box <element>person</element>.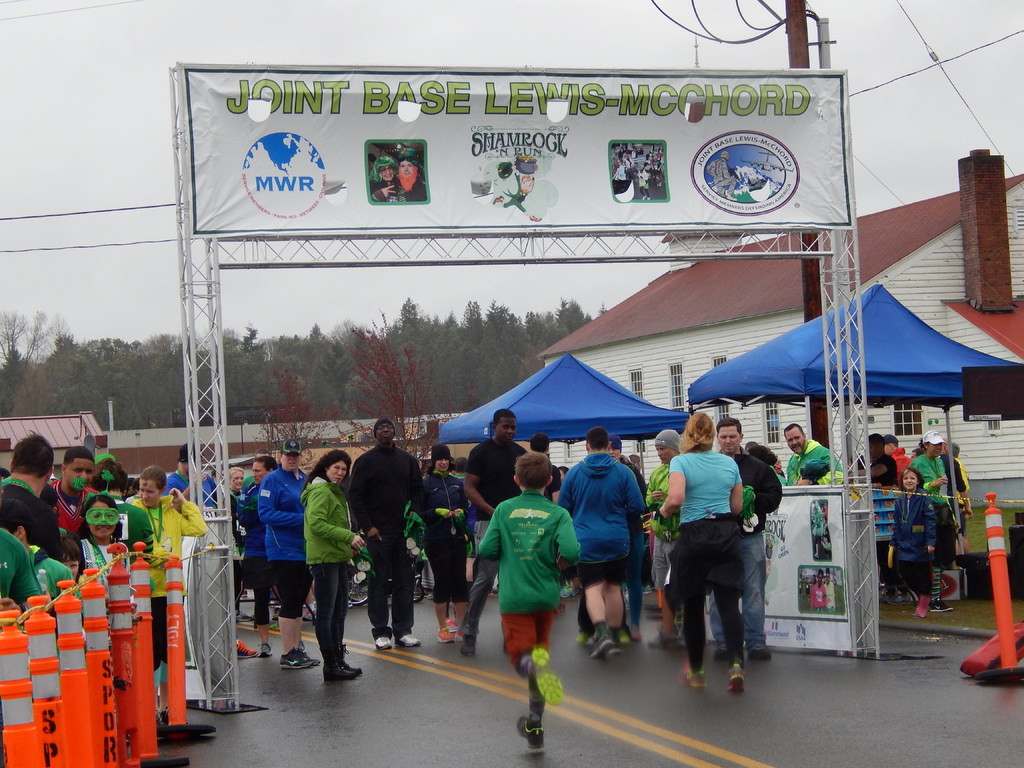
select_region(90, 484, 139, 586).
